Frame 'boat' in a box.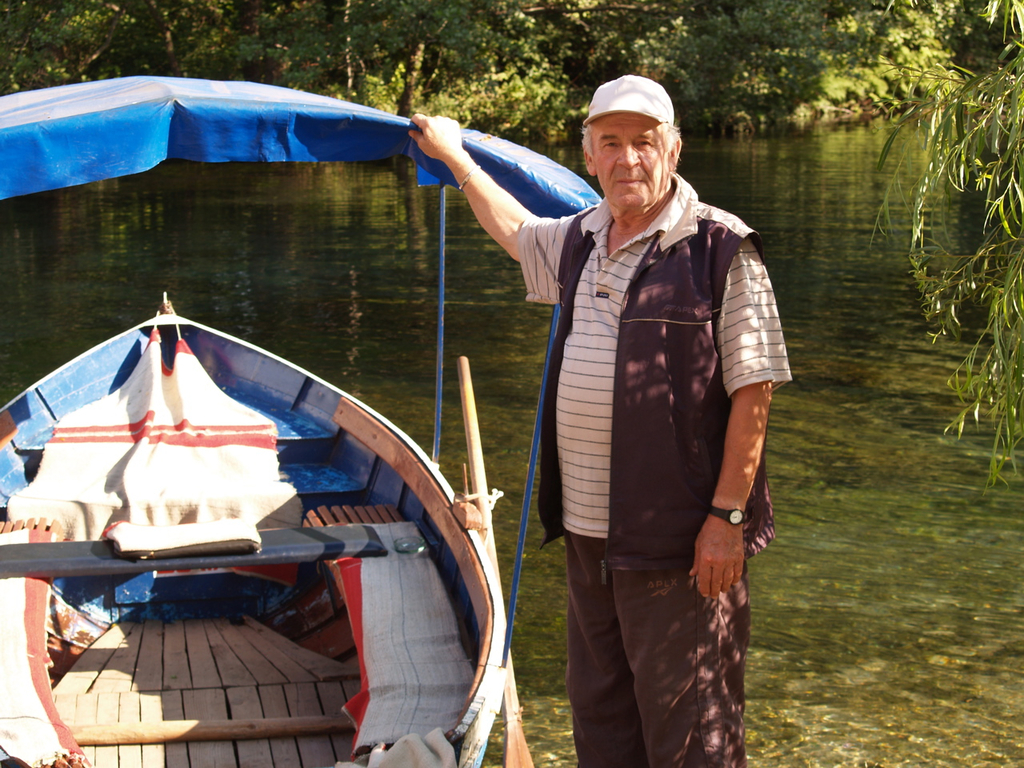
0,73,605,767.
